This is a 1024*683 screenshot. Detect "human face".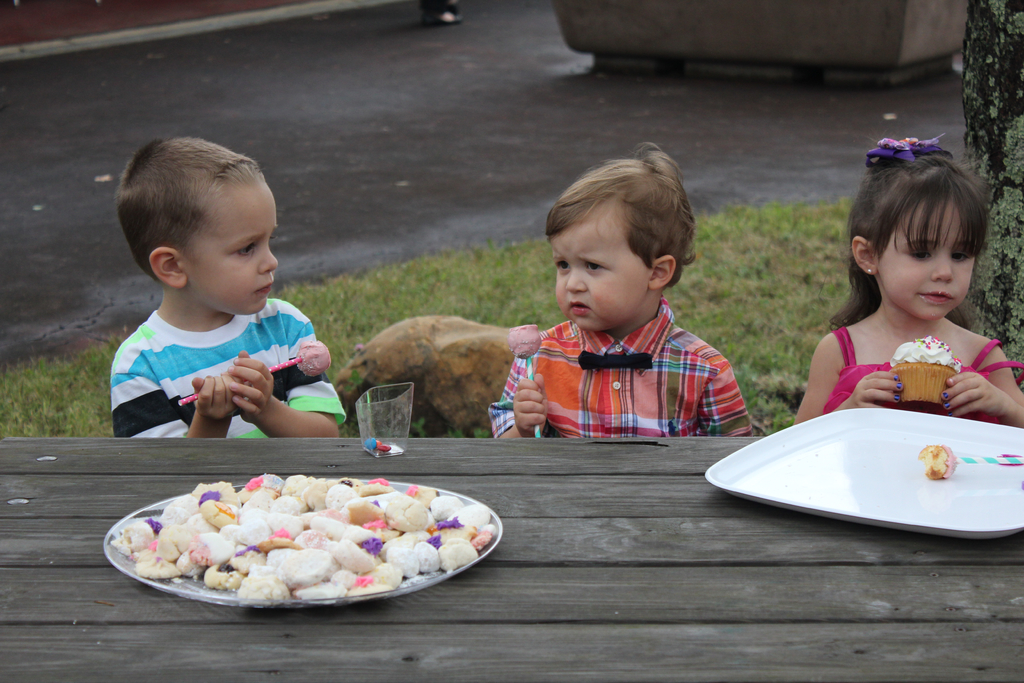
[878, 194, 972, 330].
